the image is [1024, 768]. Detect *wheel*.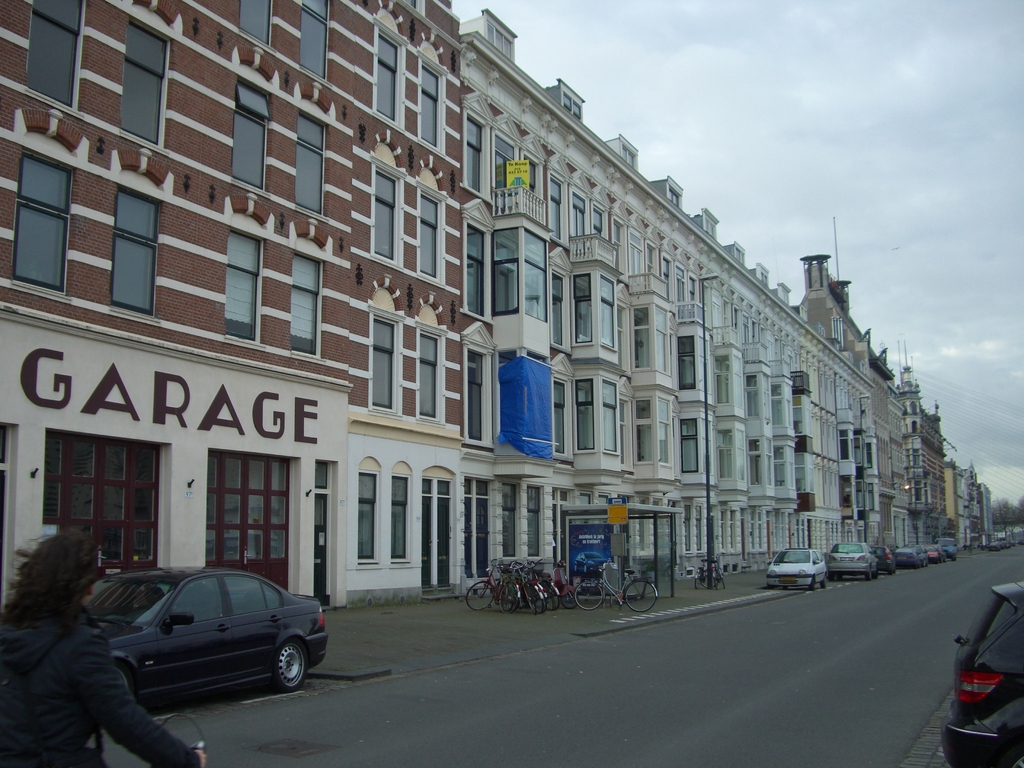
Detection: select_region(697, 569, 716, 589).
